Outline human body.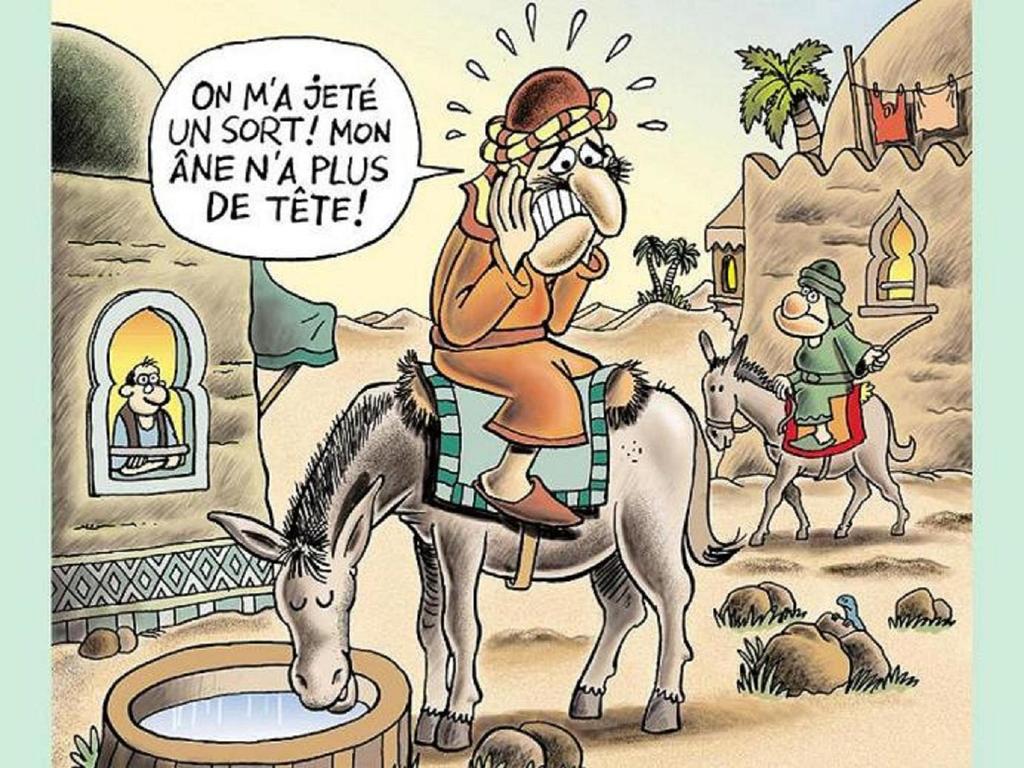
Outline: <box>773,257,890,448</box>.
